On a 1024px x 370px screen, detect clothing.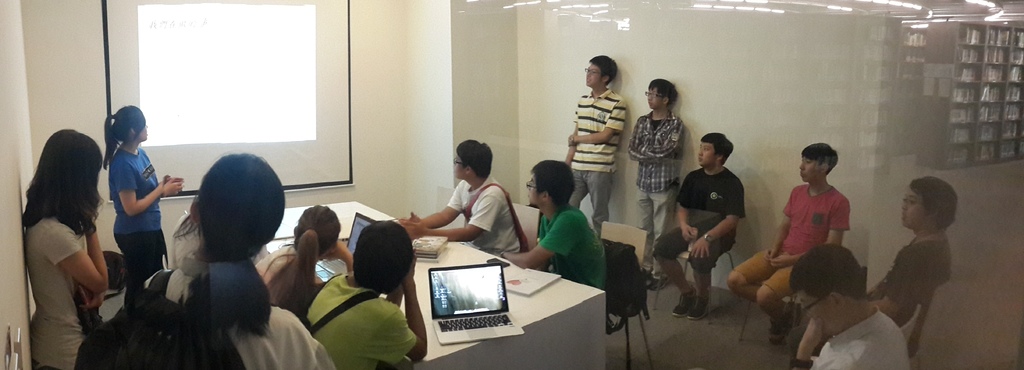
select_region(15, 212, 99, 369).
